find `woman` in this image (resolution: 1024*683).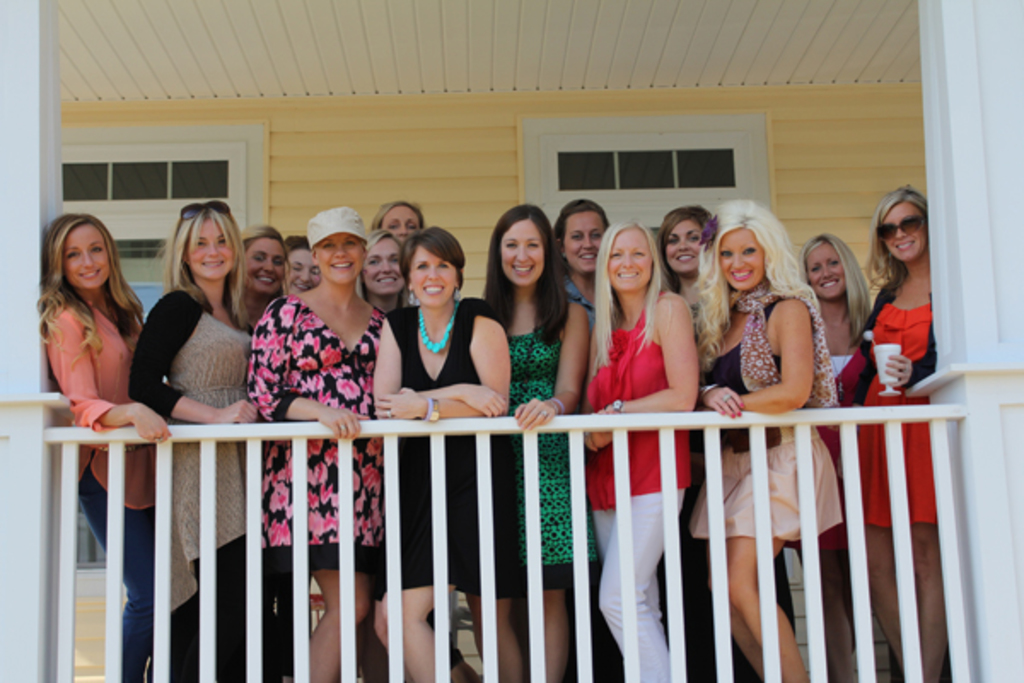
Rect(695, 198, 857, 681).
